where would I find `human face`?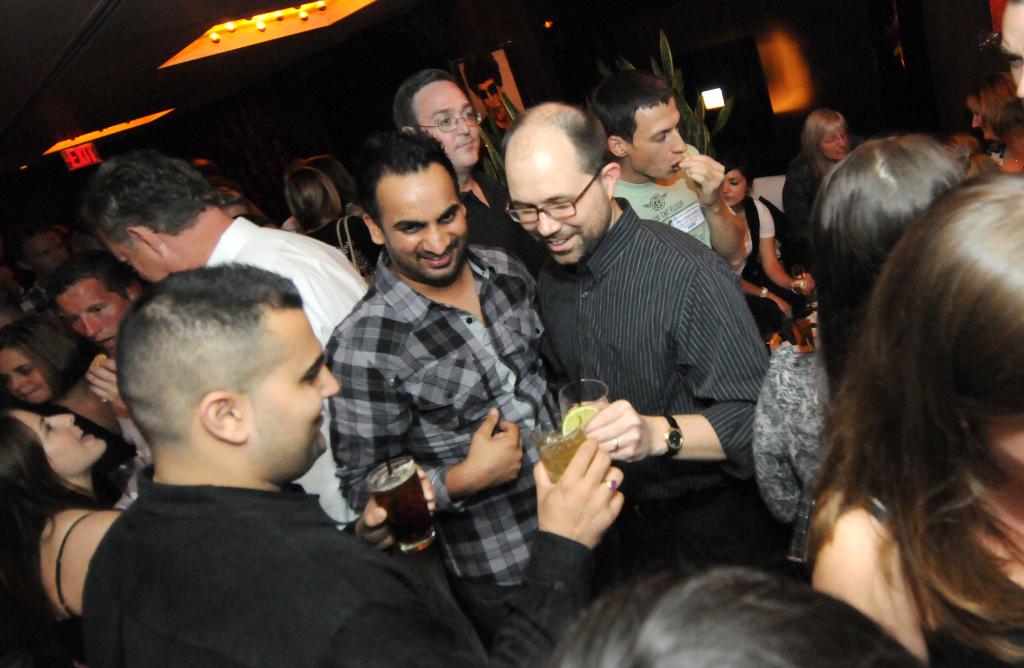
At 722 167 748 208.
